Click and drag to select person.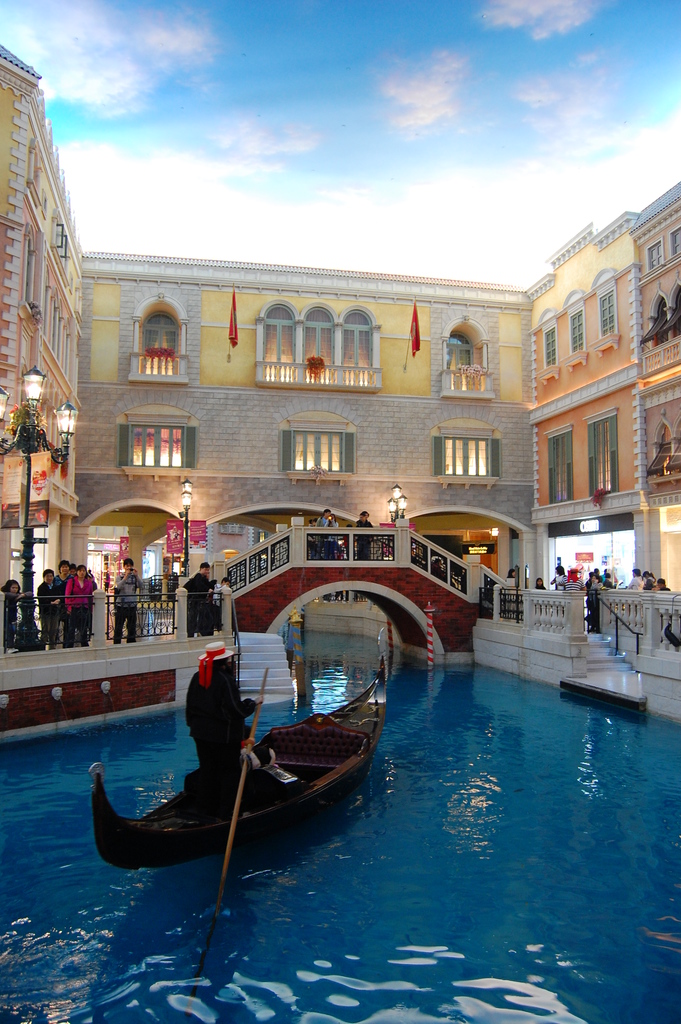
Selection: [left=315, top=507, right=331, bottom=528].
